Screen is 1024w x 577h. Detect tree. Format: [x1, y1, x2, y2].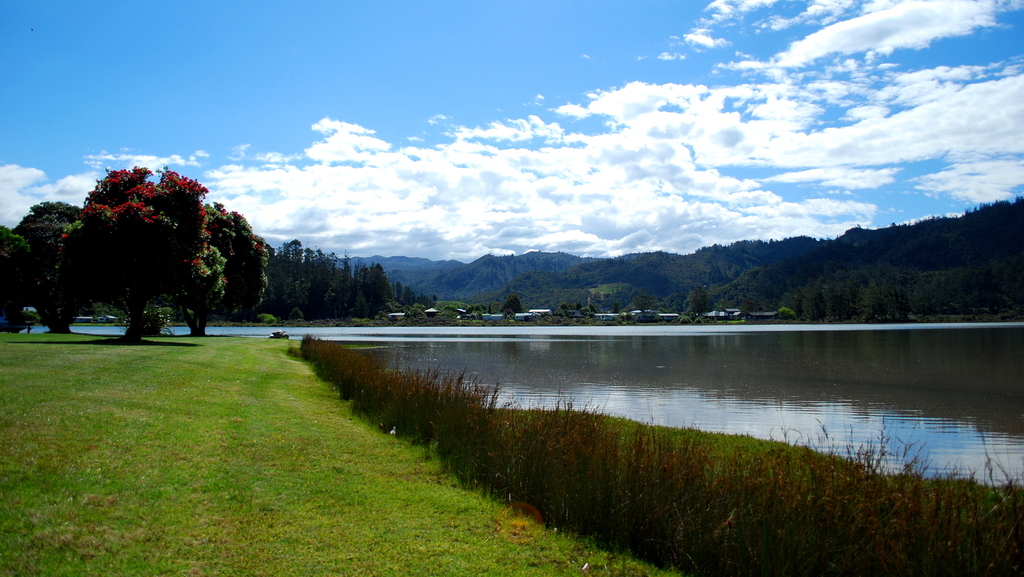
[632, 283, 680, 324].
